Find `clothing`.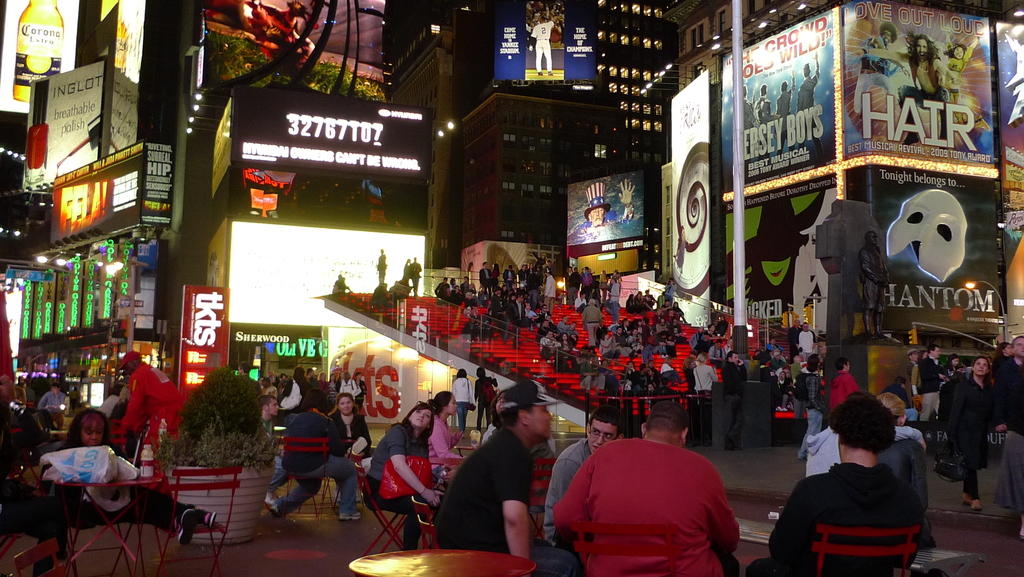
left=39, top=388, right=69, bottom=433.
